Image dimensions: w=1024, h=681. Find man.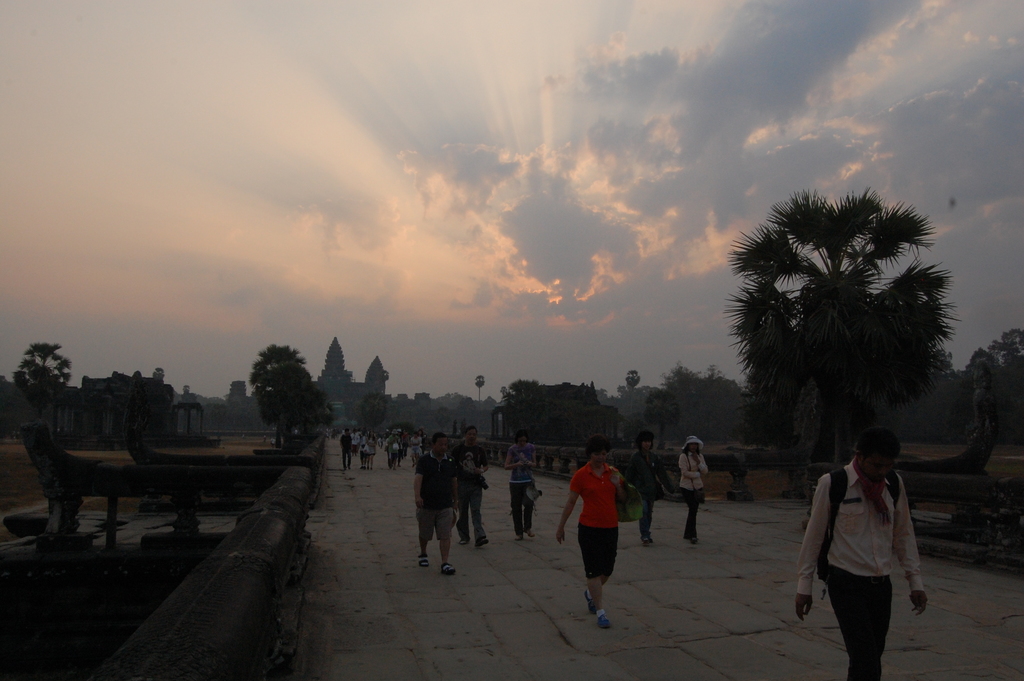
bbox=[339, 429, 355, 473].
